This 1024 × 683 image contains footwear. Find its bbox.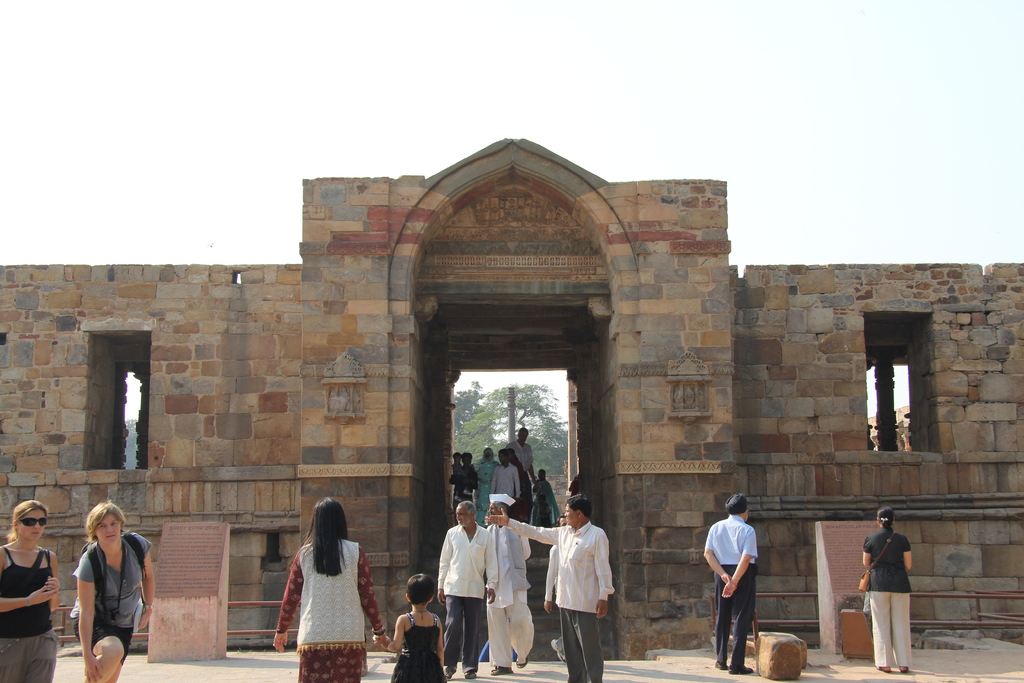
[713, 658, 721, 670].
